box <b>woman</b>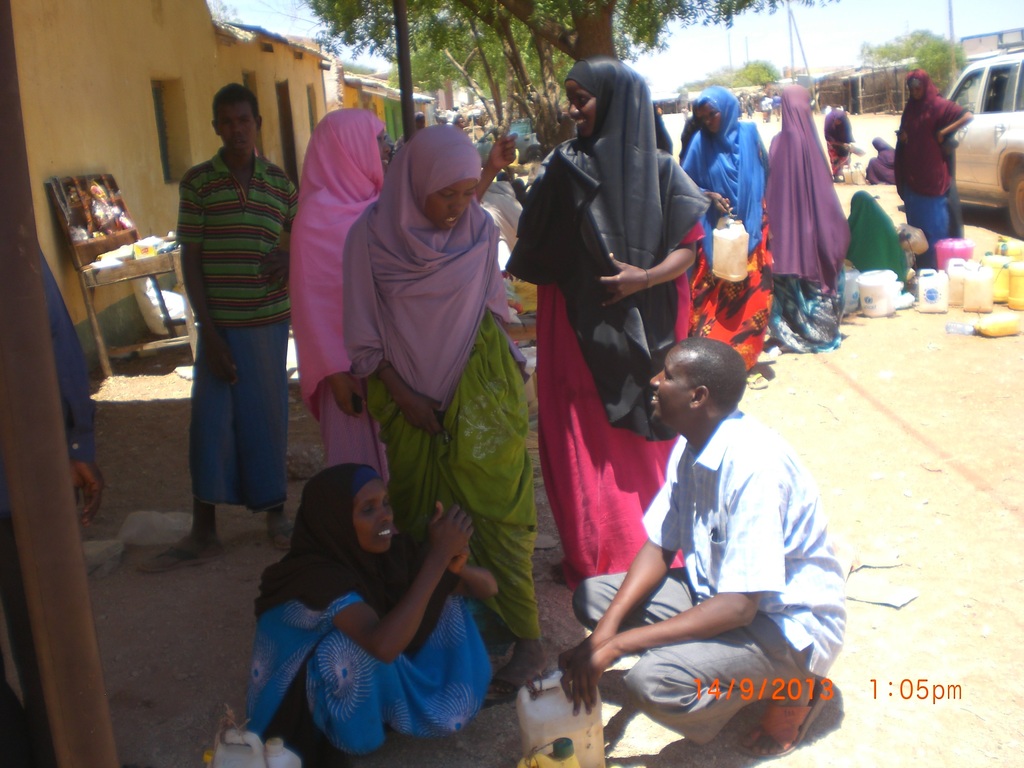
<box>266,111,380,470</box>
